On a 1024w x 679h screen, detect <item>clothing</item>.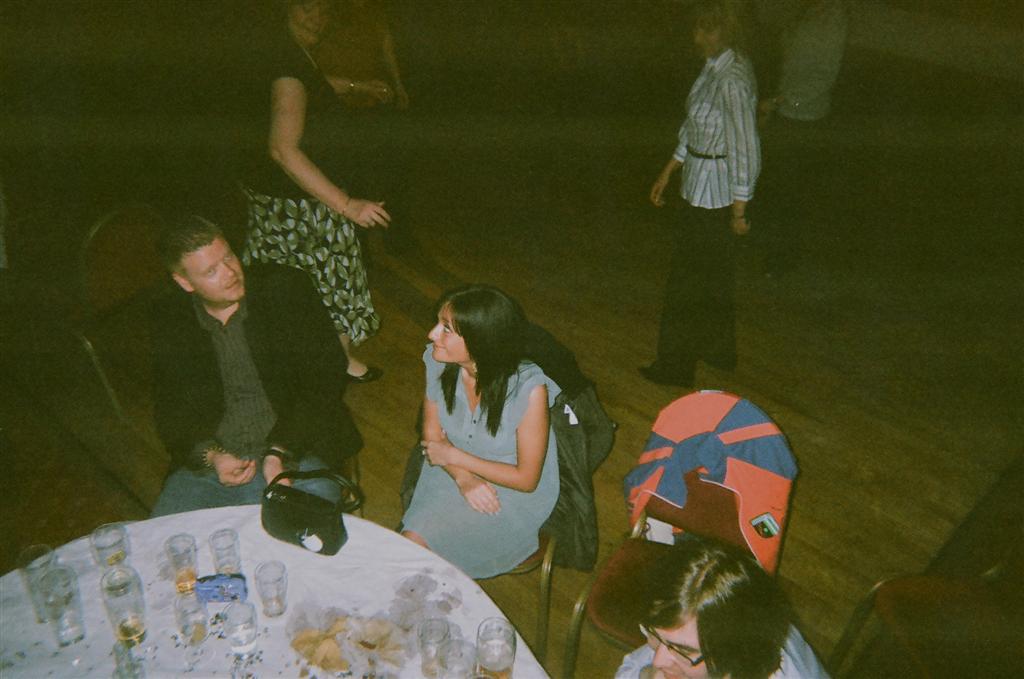
x1=150, y1=264, x2=364, y2=516.
